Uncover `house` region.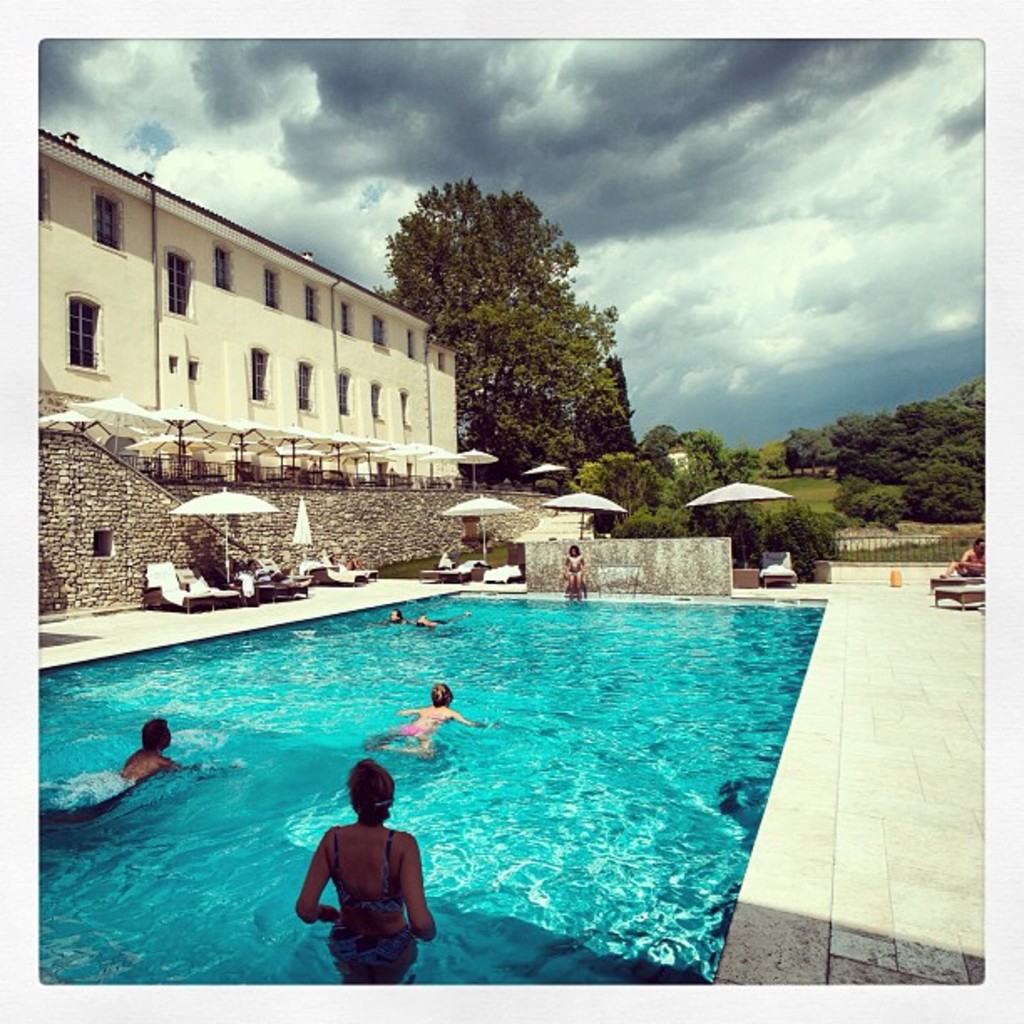
Uncovered: box(27, 139, 474, 490).
